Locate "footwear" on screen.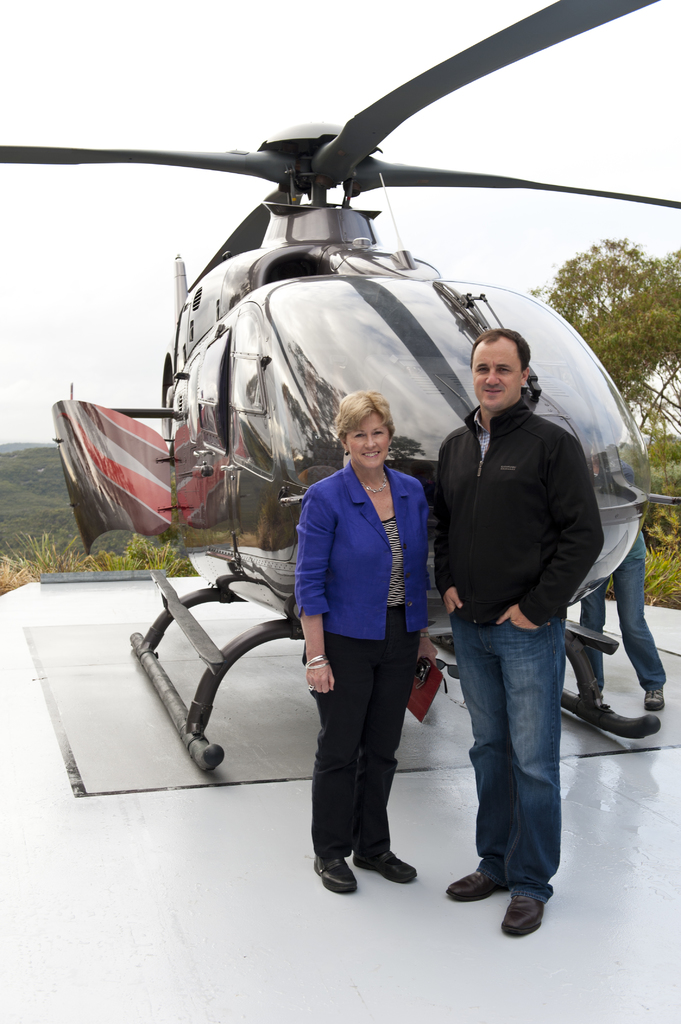
On screen at 313 855 357 893.
